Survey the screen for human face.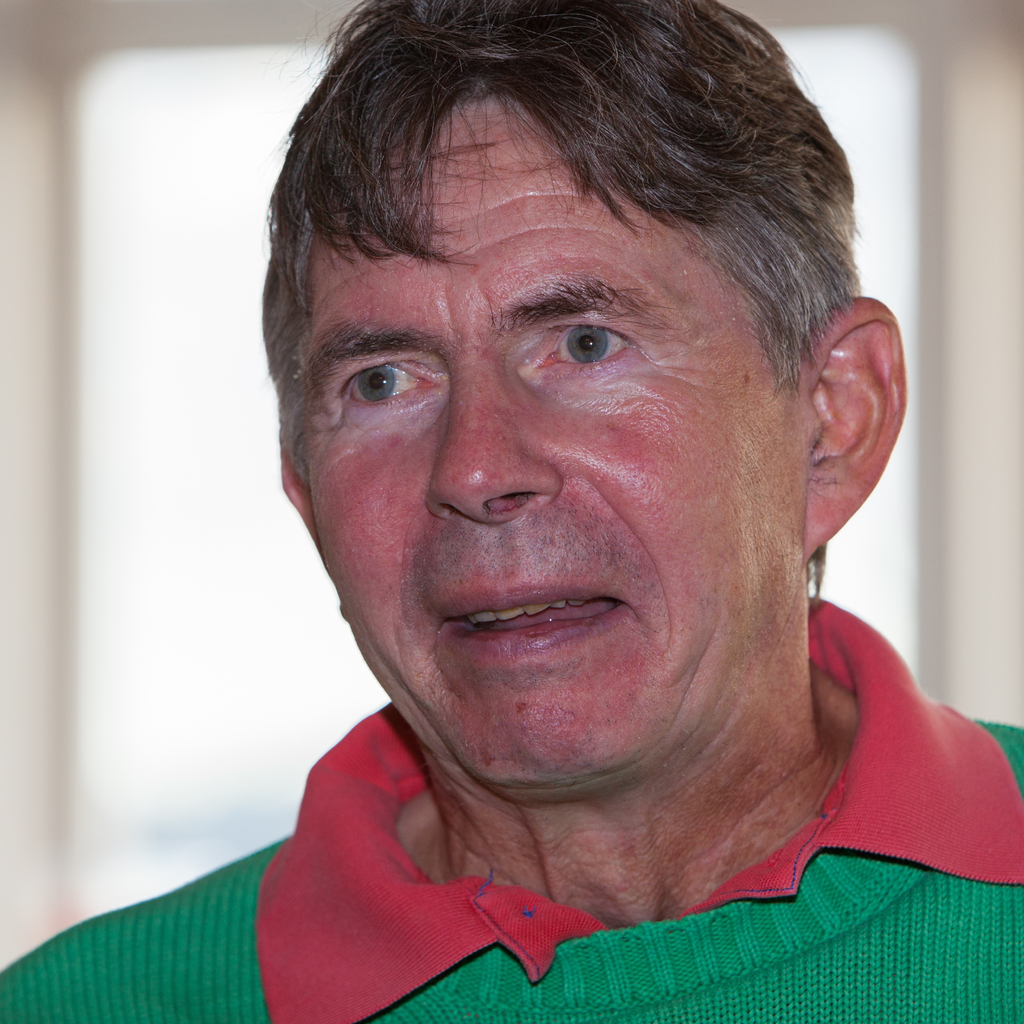
Survey found: 305:74:812:793.
